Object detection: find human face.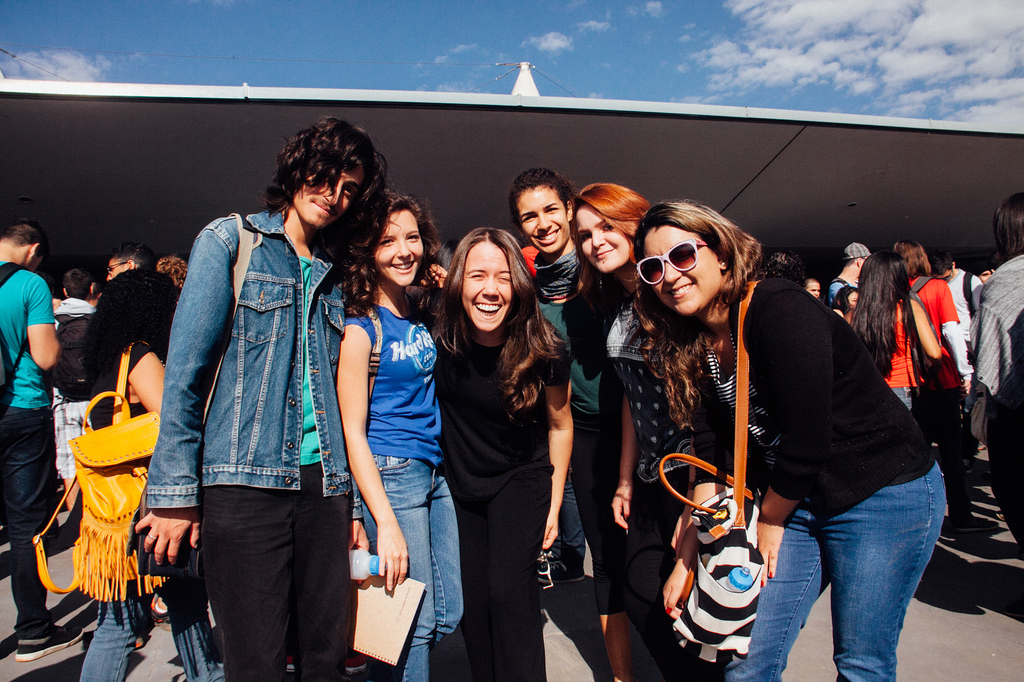
box=[517, 188, 568, 251].
